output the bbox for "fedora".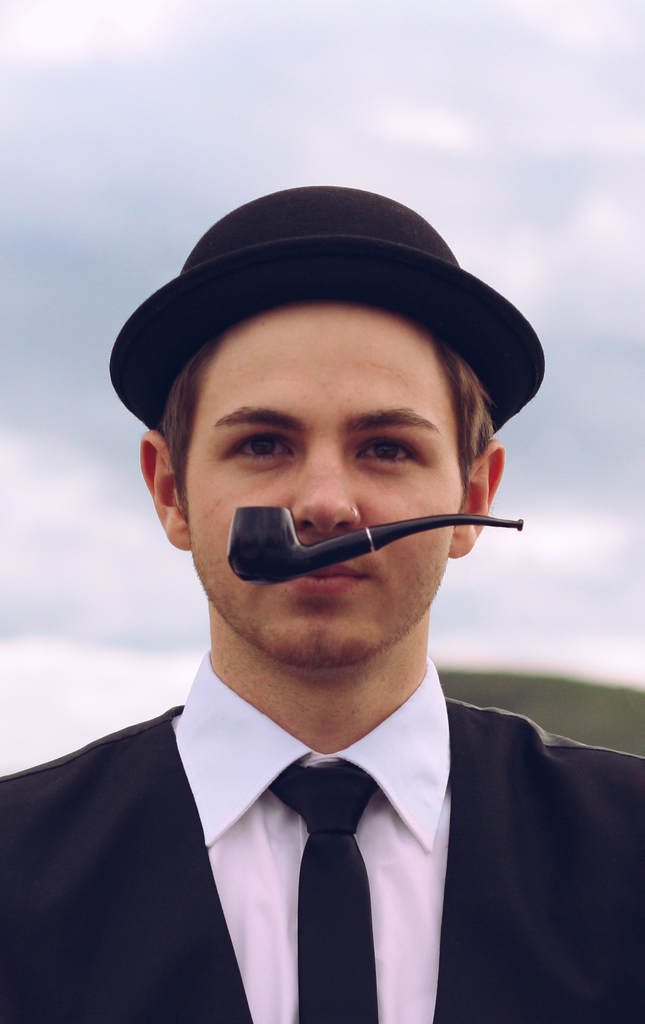
<region>106, 177, 543, 428</region>.
